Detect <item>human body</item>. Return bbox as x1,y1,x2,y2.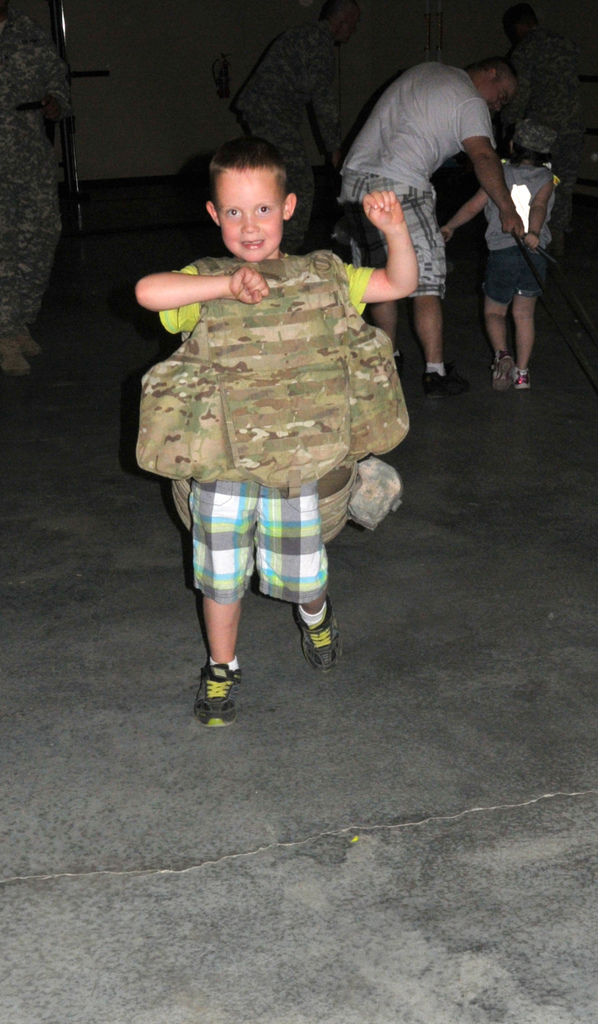
235,13,341,247.
